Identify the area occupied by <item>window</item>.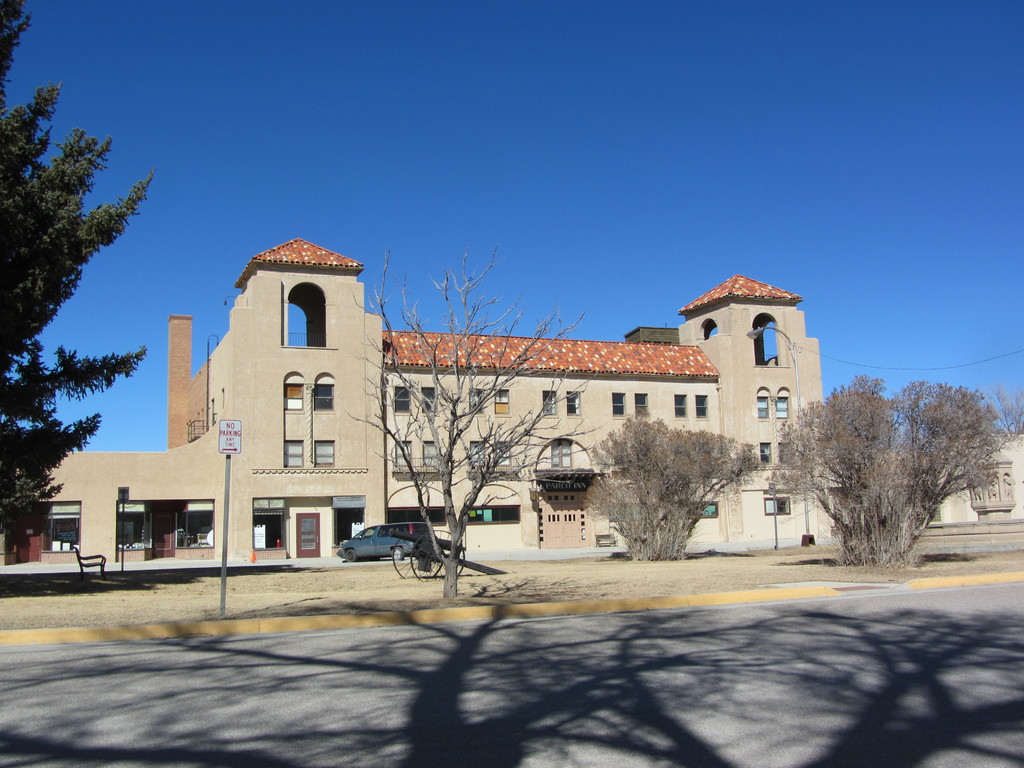
Area: pyautogui.locateOnScreen(763, 496, 789, 512).
